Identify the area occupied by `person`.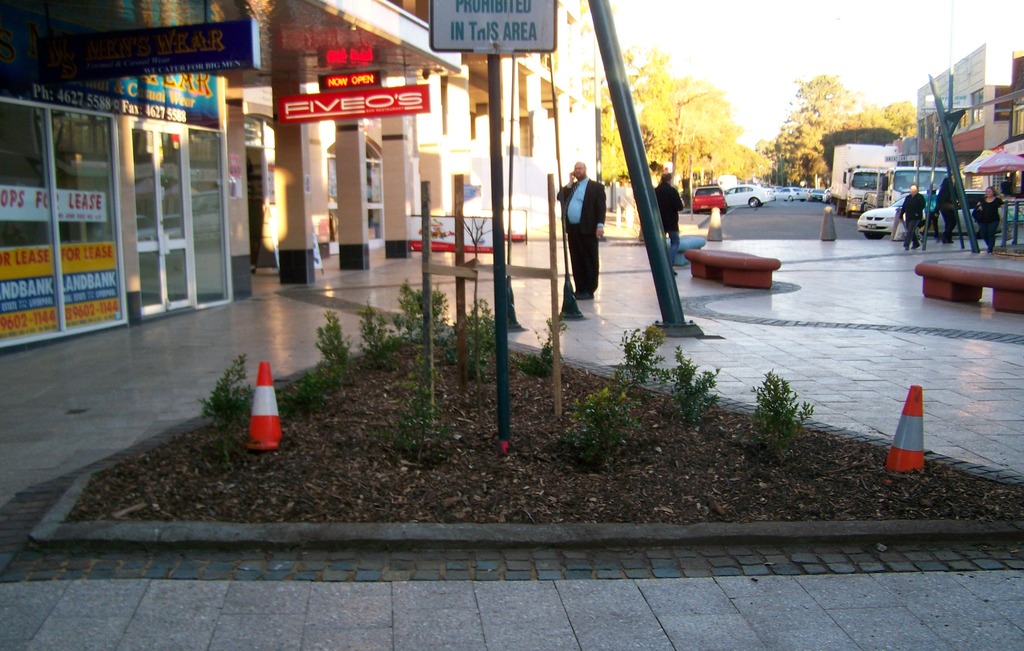
Area: l=917, t=191, r=941, b=241.
